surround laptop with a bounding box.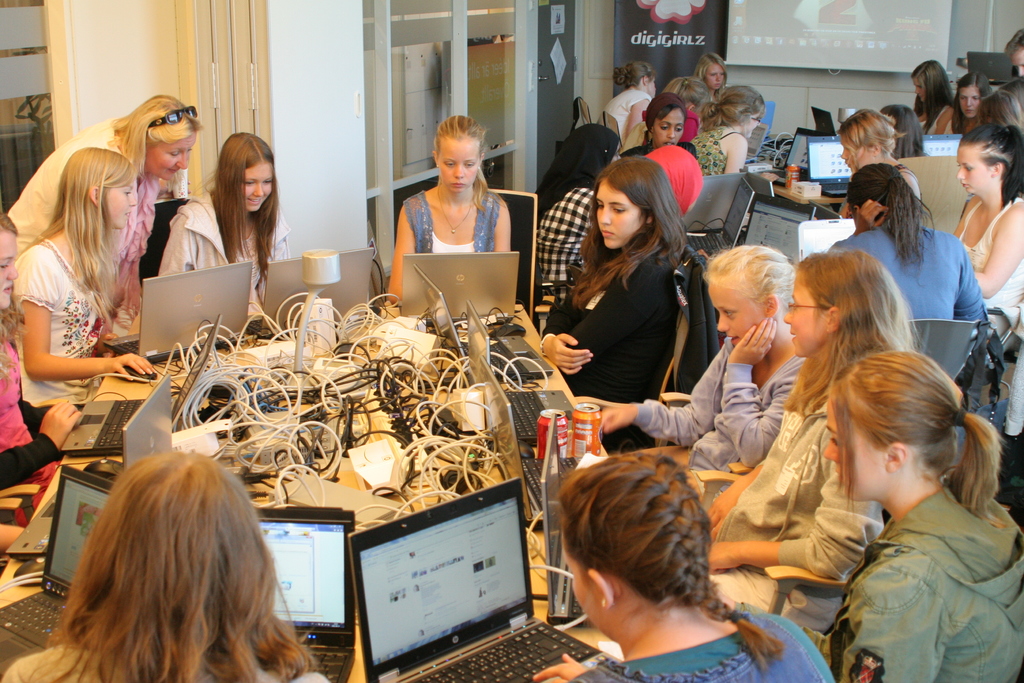
(left=806, top=136, right=852, bottom=197).
